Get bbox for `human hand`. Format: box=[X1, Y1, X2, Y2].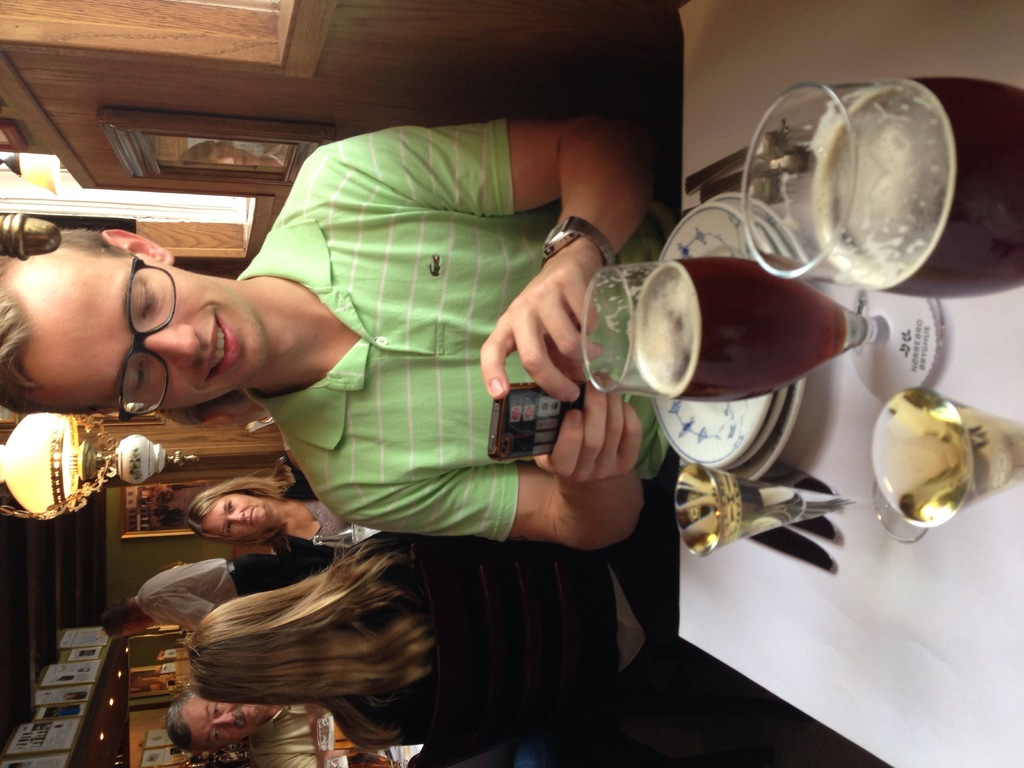
box=[474, 241, 611, 408].
